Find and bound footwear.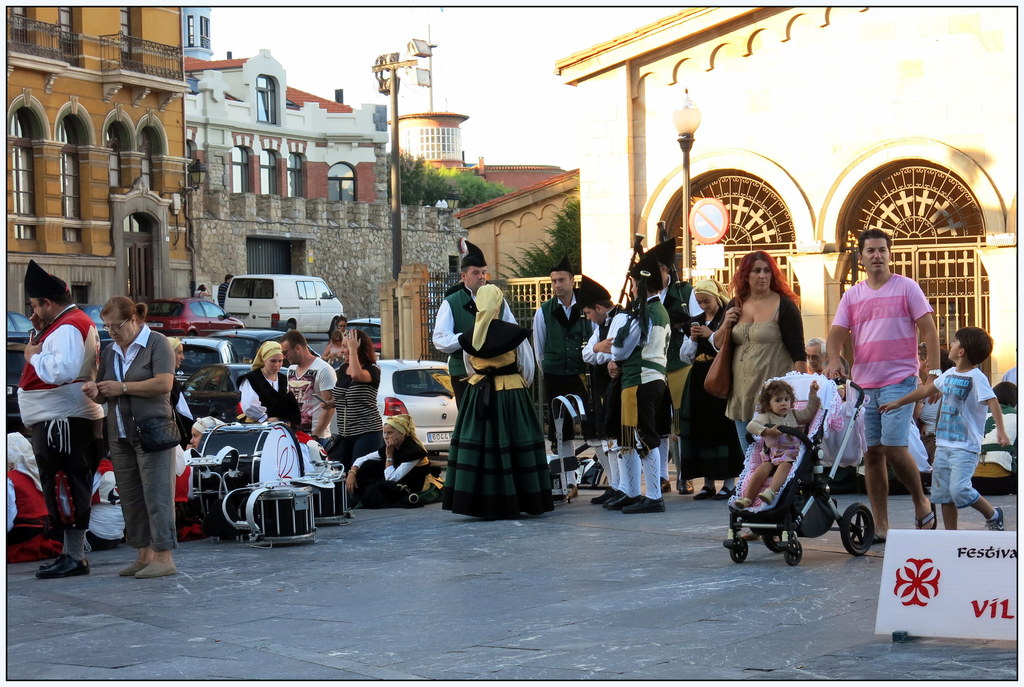
Bound: (988,506,1006,531).
